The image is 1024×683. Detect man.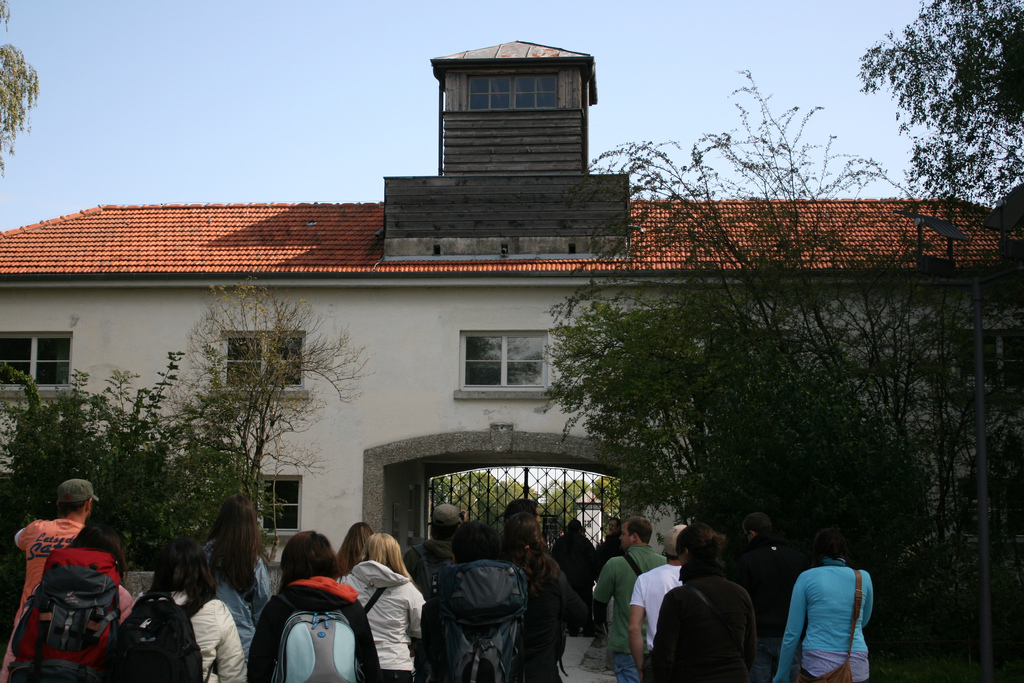
Detection: BBox(589, 514, 668, 682).
